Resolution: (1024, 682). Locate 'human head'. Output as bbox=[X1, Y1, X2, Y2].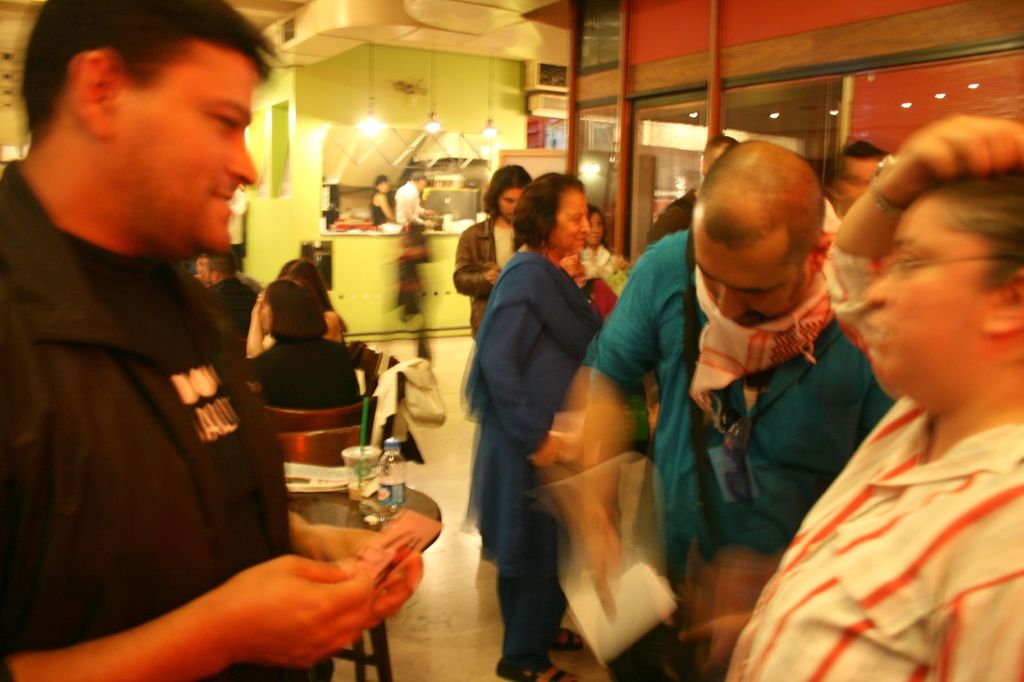
bbox=[828, 139, 891, 212].
